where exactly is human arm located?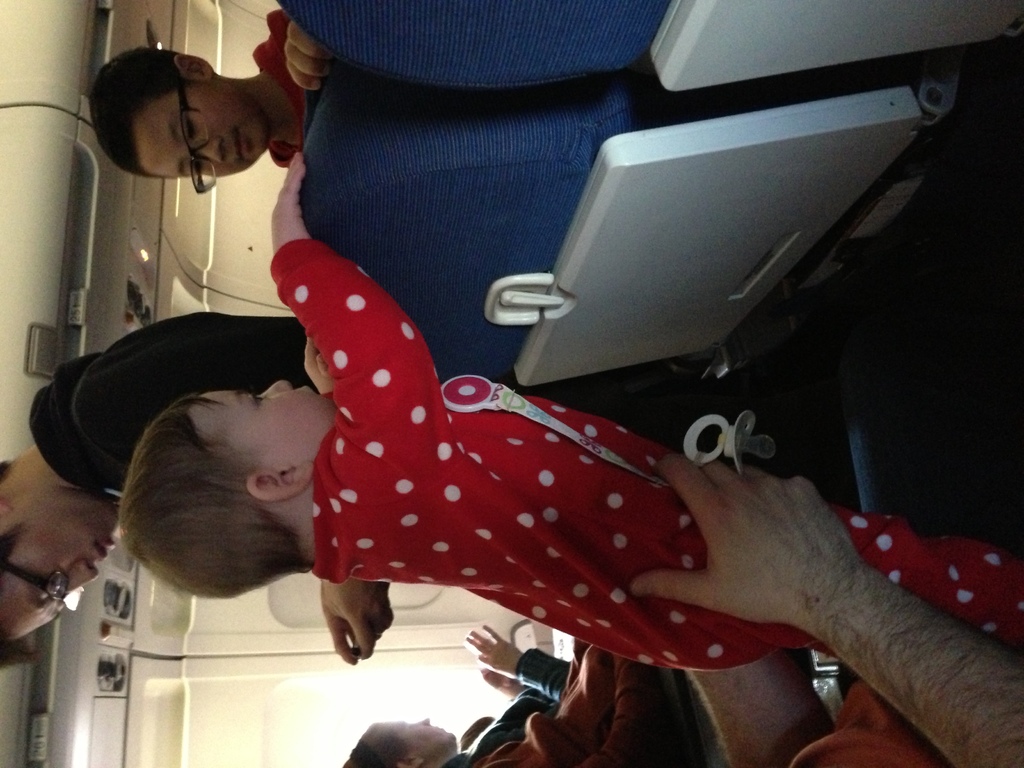
Its bounding box is 283 142 463 482.
